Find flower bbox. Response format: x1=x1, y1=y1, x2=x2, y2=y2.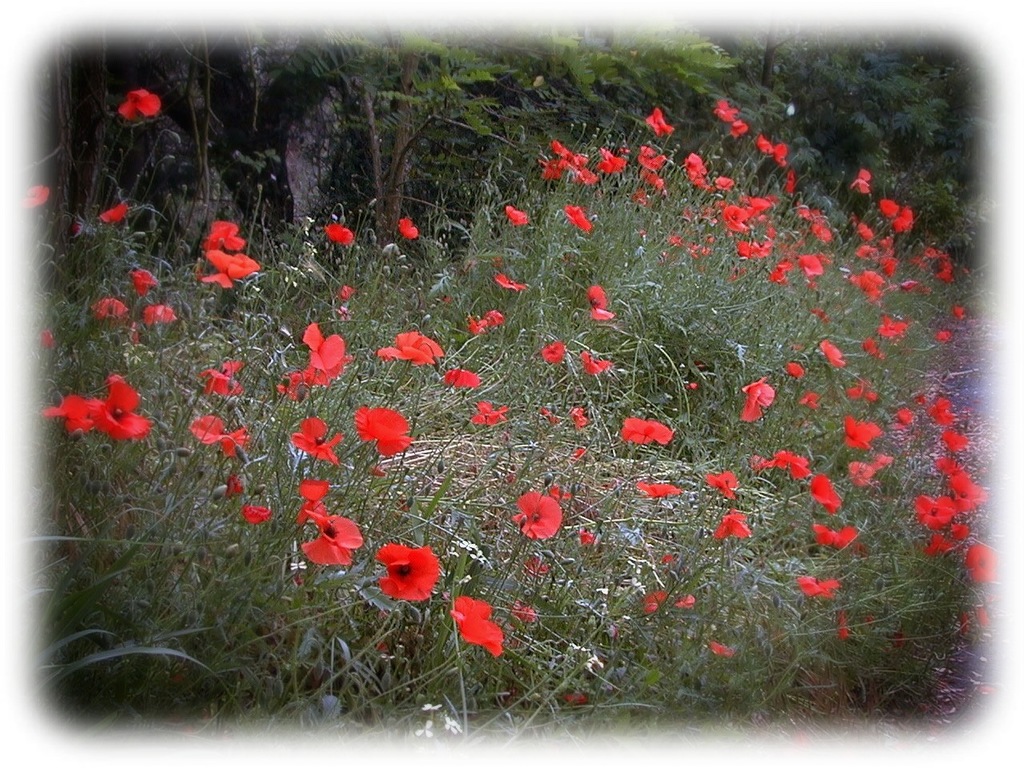
x1=363, y1=537, x2=451, y2=617.
